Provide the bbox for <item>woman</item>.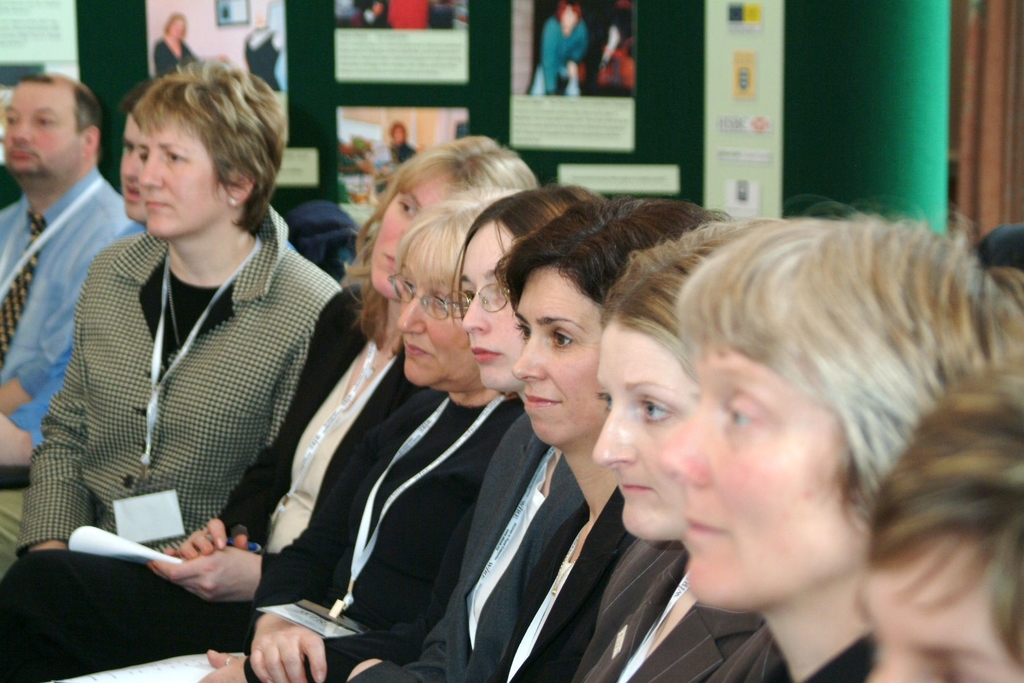
x1=153, y1=9, x2=193, y2=86.
